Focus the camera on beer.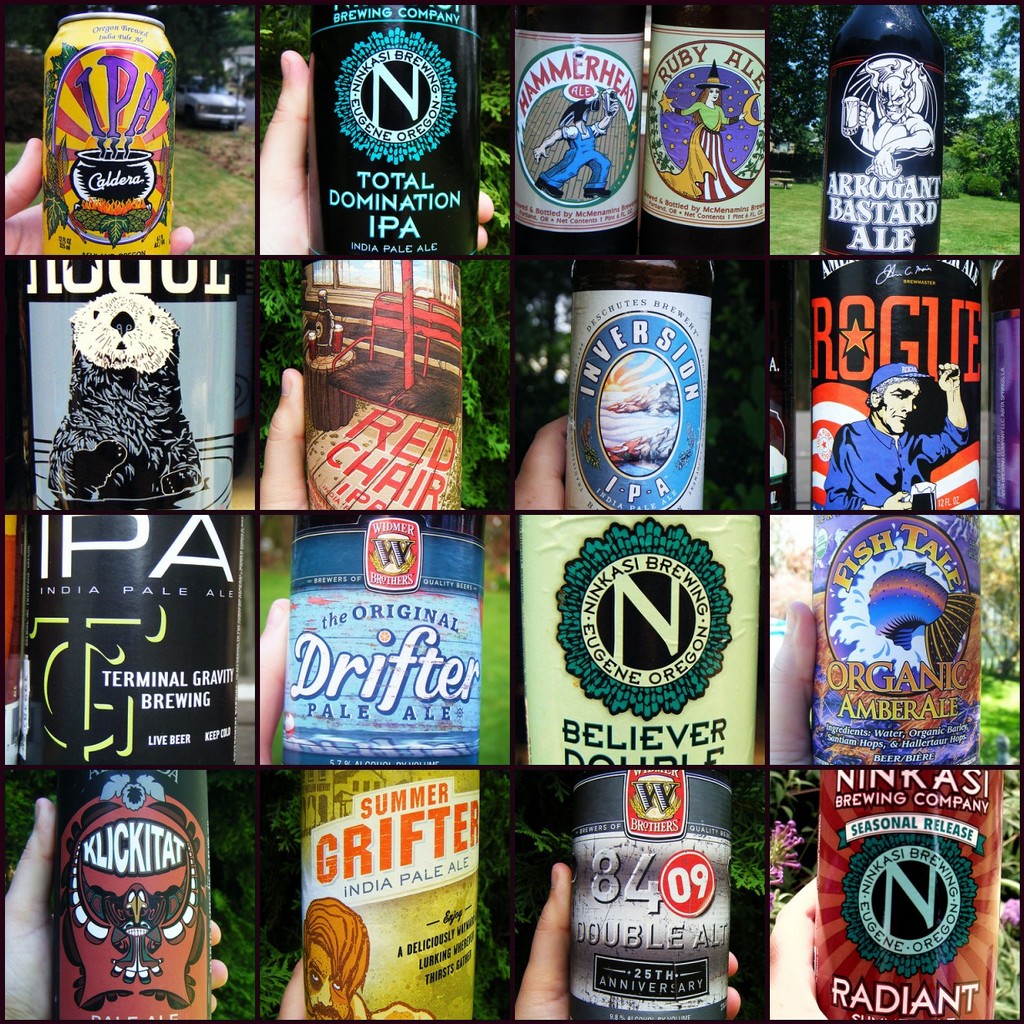
Focus region: bbox=(803, 262, 991, 526).
